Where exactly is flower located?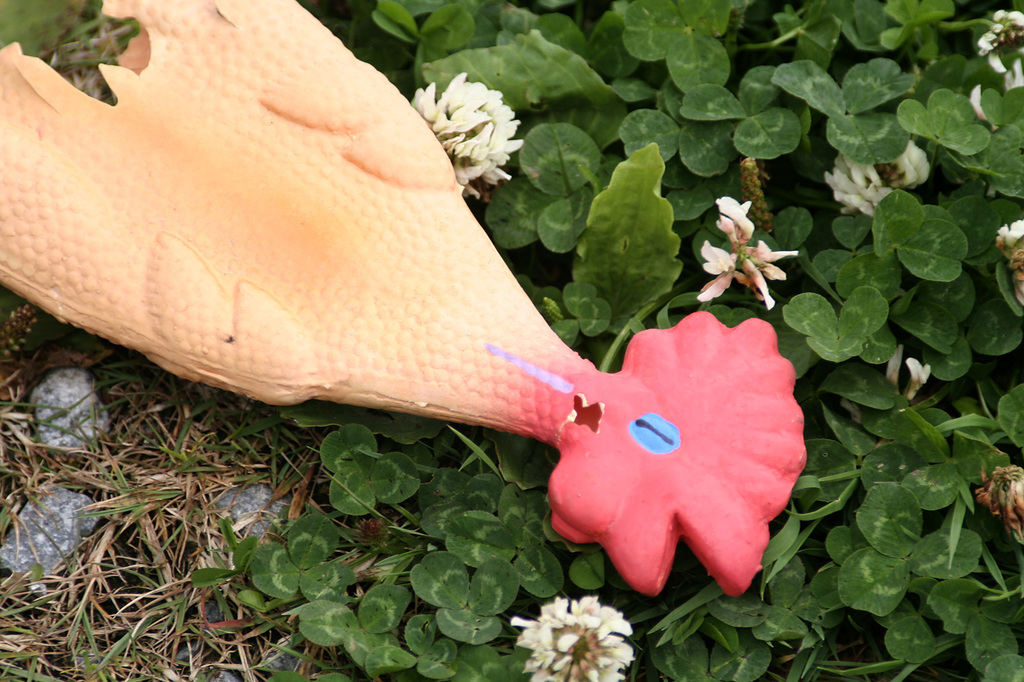
Its bounding box is [left=428, top=69, right=520, bottom=195].
